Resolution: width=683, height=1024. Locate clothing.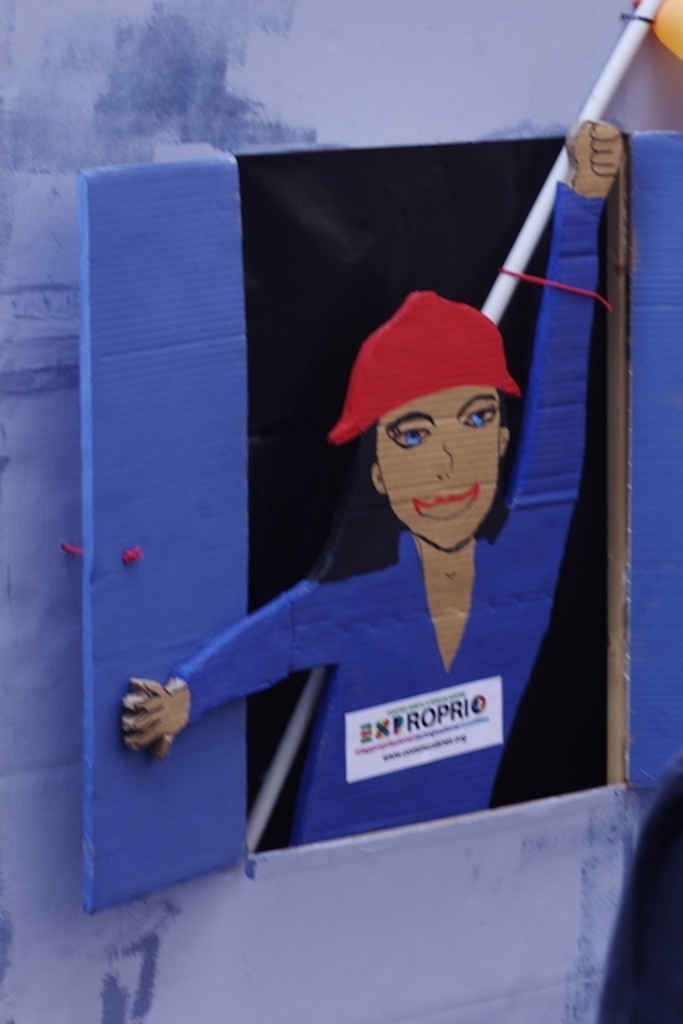
select_region(178, 181, 590, 853).
